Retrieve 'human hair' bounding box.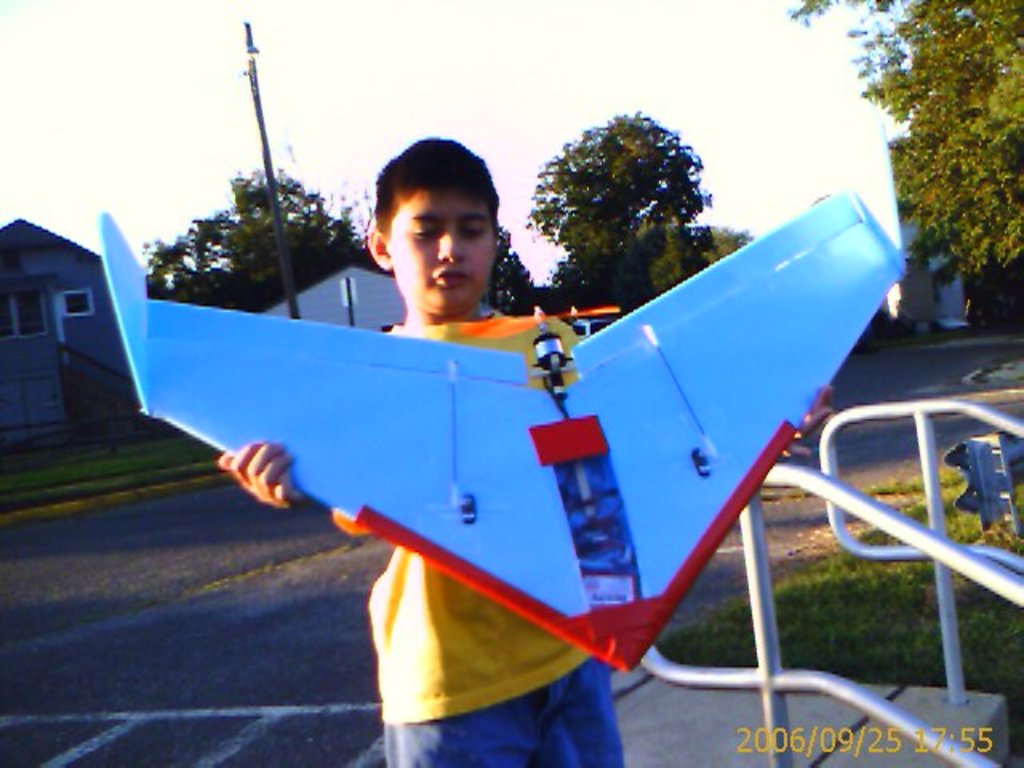
Bounding box: pyautogui.locateOnScreen(365, 141, 498, 248).
